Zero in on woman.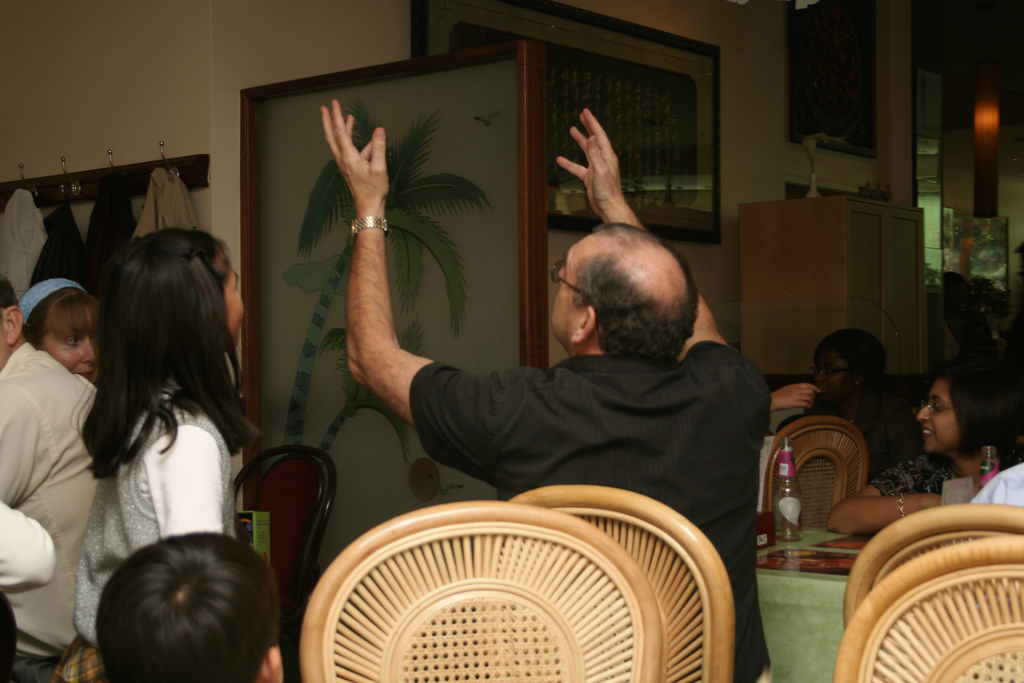
Zeroed in: [x1=19, y1=277, x2=98, y2=382].
